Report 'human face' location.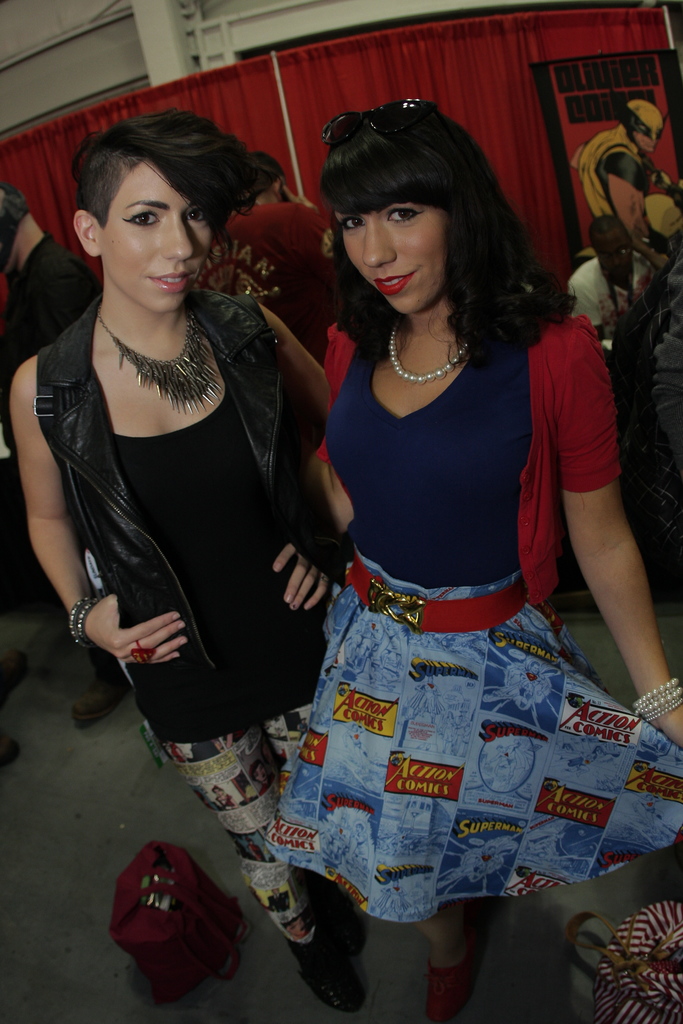
Report: detection(630, 127, 664, 149).
